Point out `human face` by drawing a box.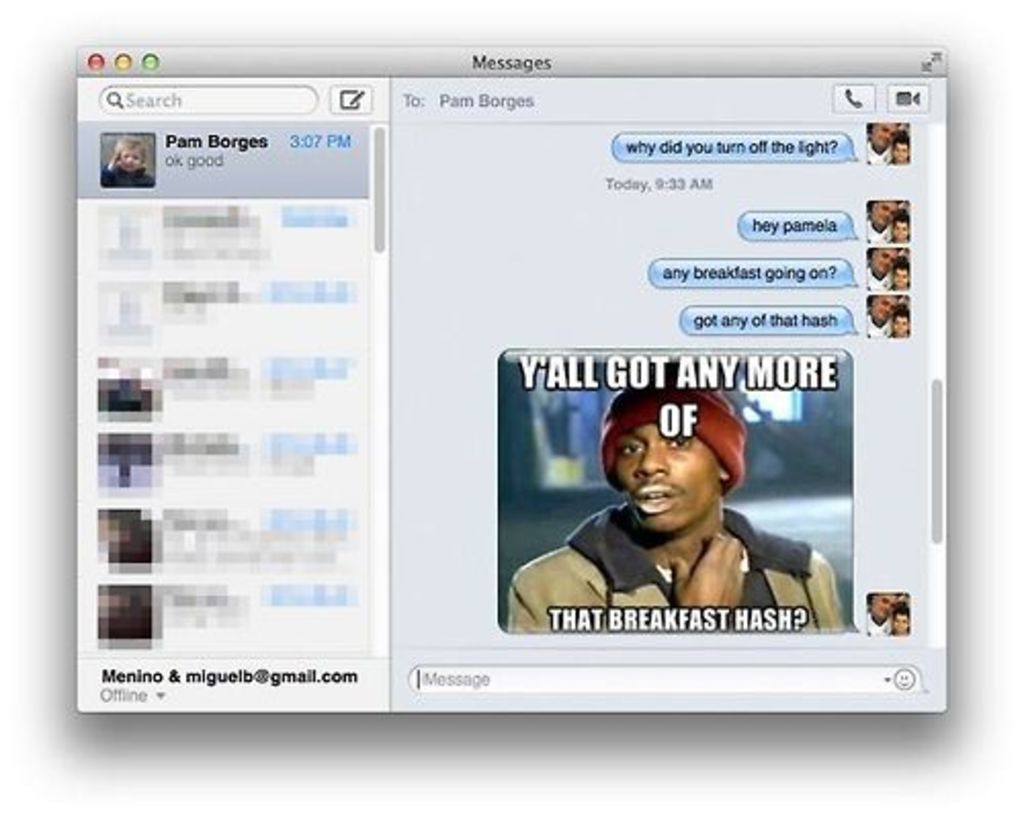
{"left": 868, "top": 293, "right": 897, "bottom": 321}.
